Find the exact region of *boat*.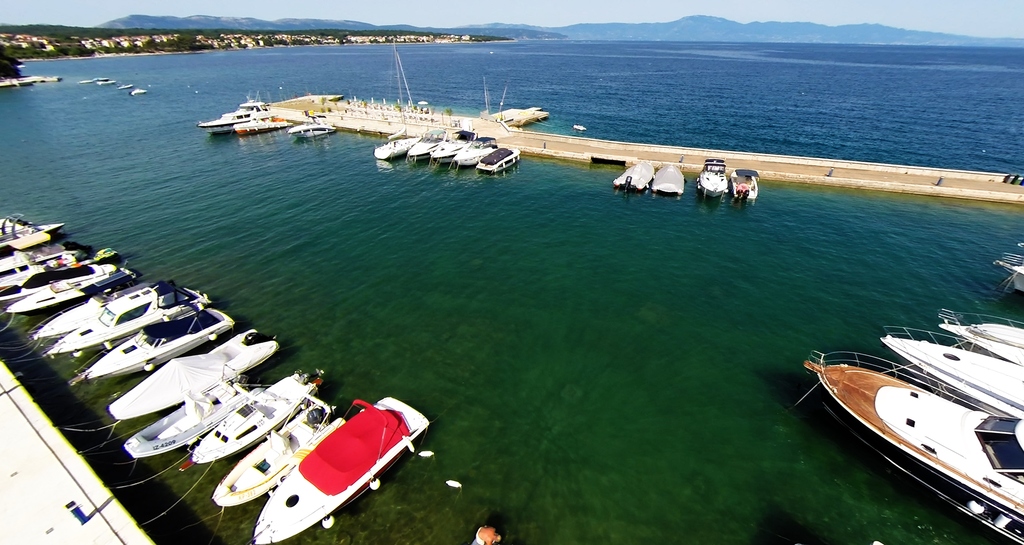
Exact region: Rect(31, 276, 158, 342).
